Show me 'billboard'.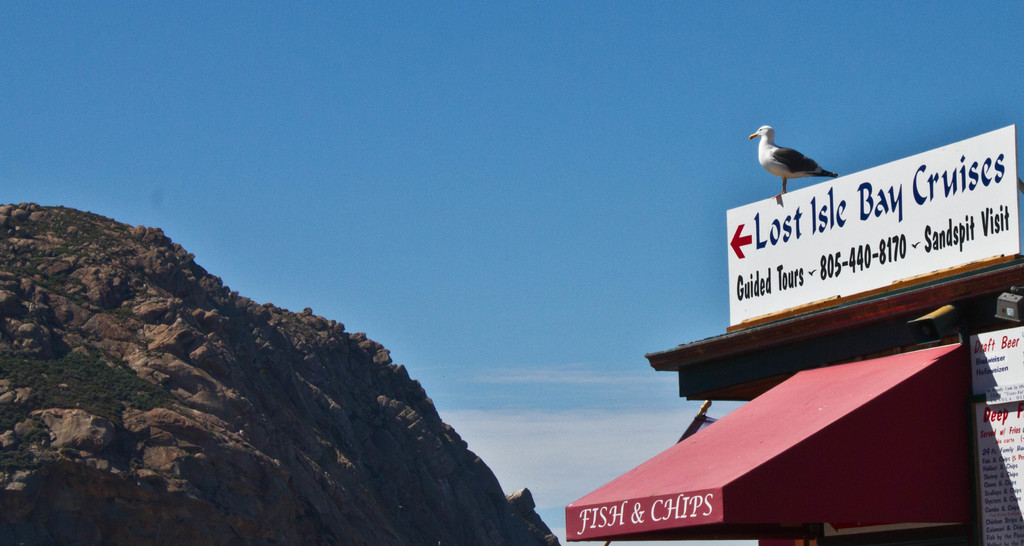
'billboard' is here: <region>972, 326, 1023, 543</region>.
